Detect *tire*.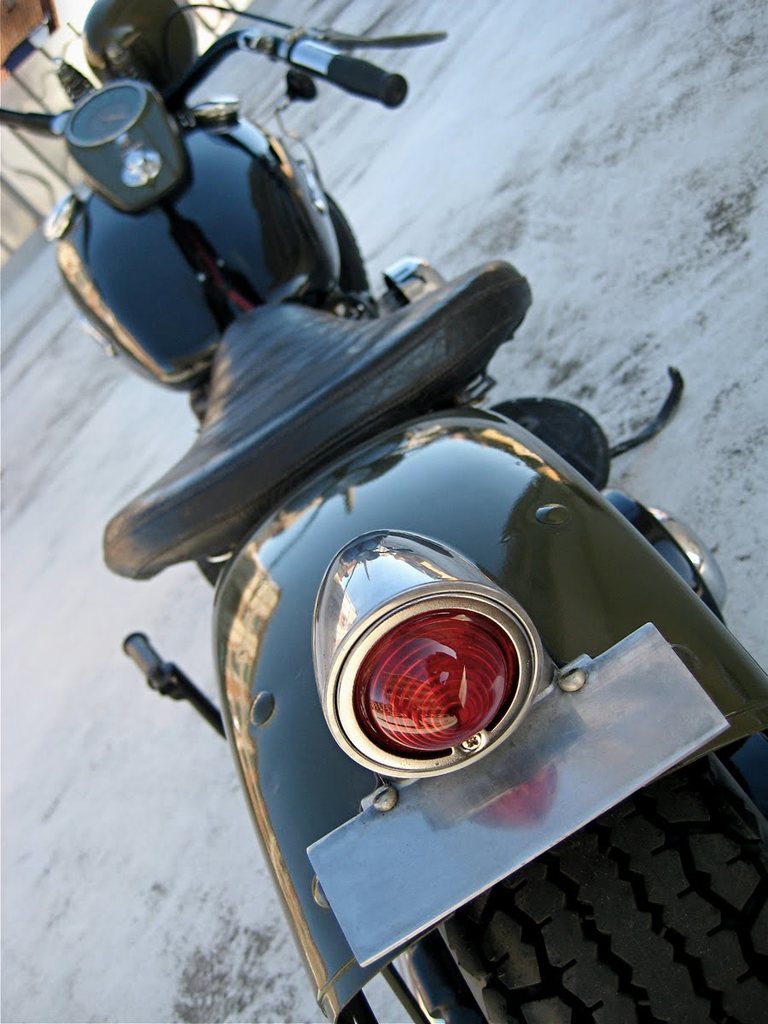
Detected at 480, 401, 617, 497.
